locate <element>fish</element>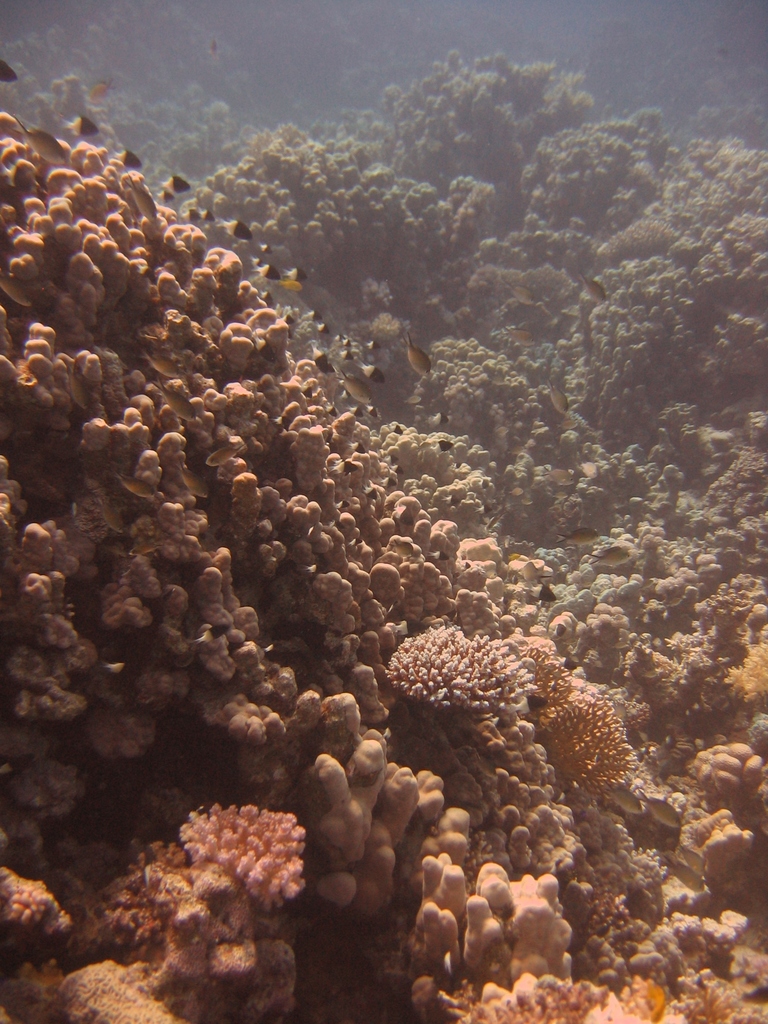
bbox=(366, 404, 376, 417)
